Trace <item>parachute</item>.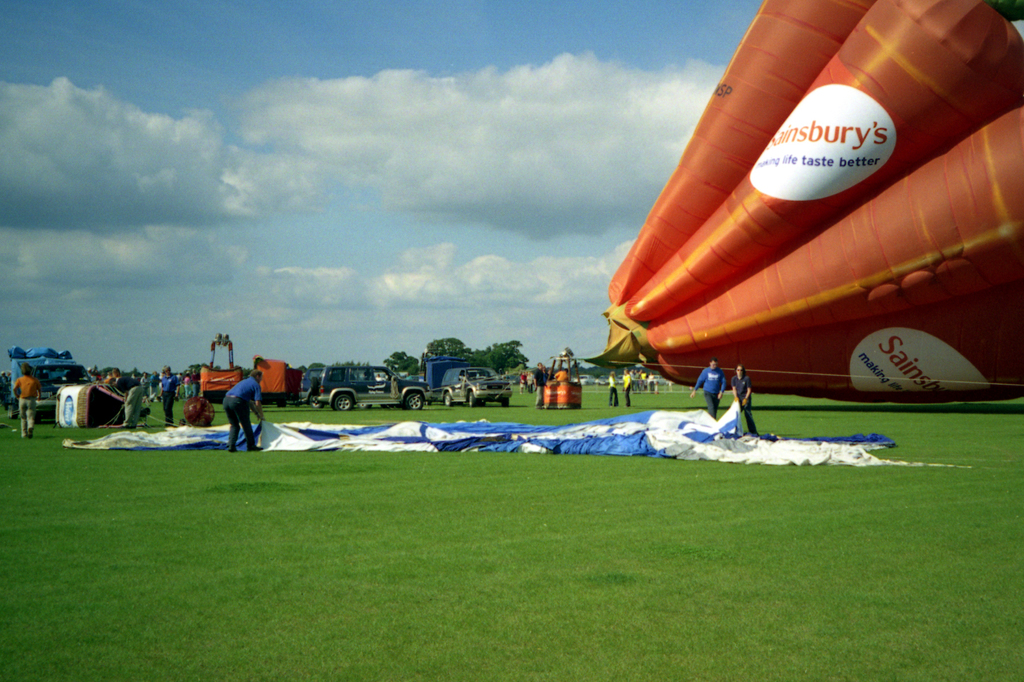
Traced to x1=562 y1=9 x2=989 y2=457.
